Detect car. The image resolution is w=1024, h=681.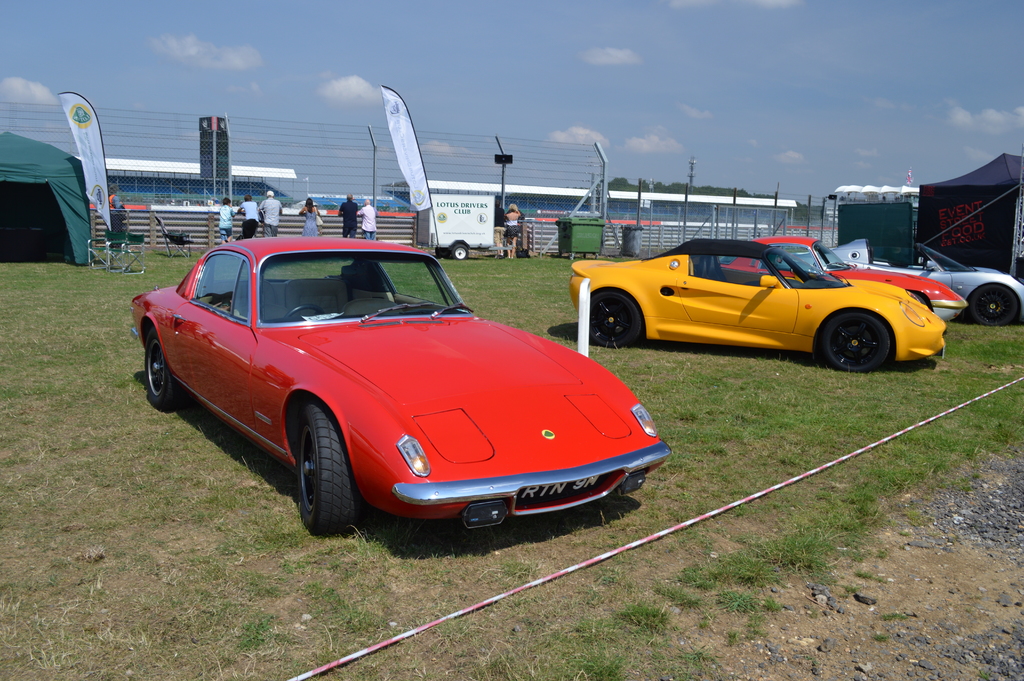
bbox(719, 236, 968, 324).
